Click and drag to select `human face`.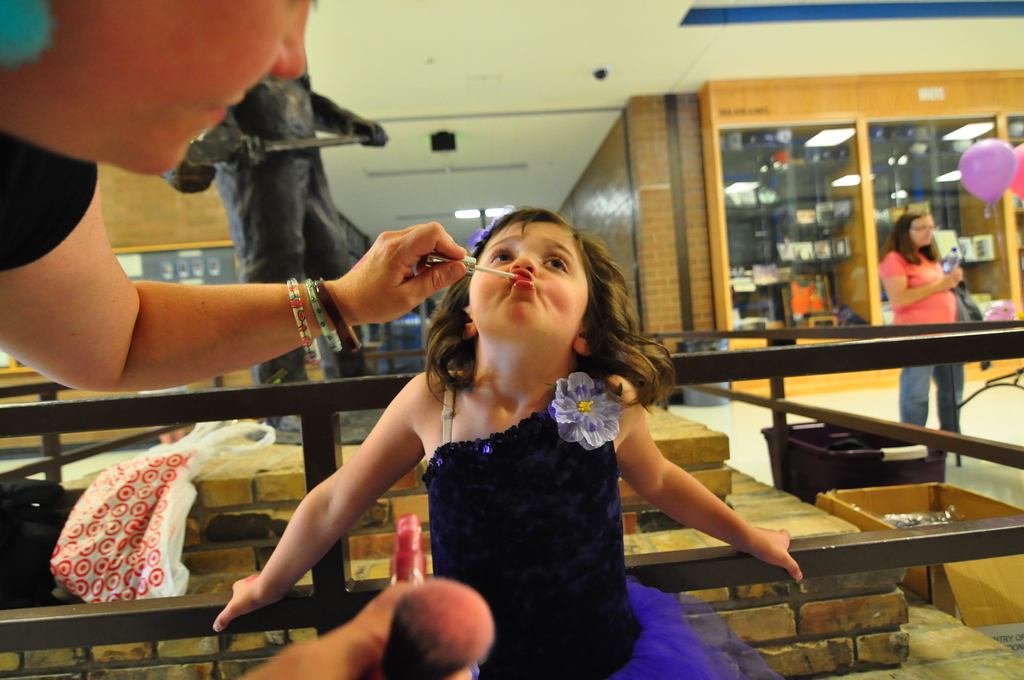
Selection: box(909, 219, 931, 245).
